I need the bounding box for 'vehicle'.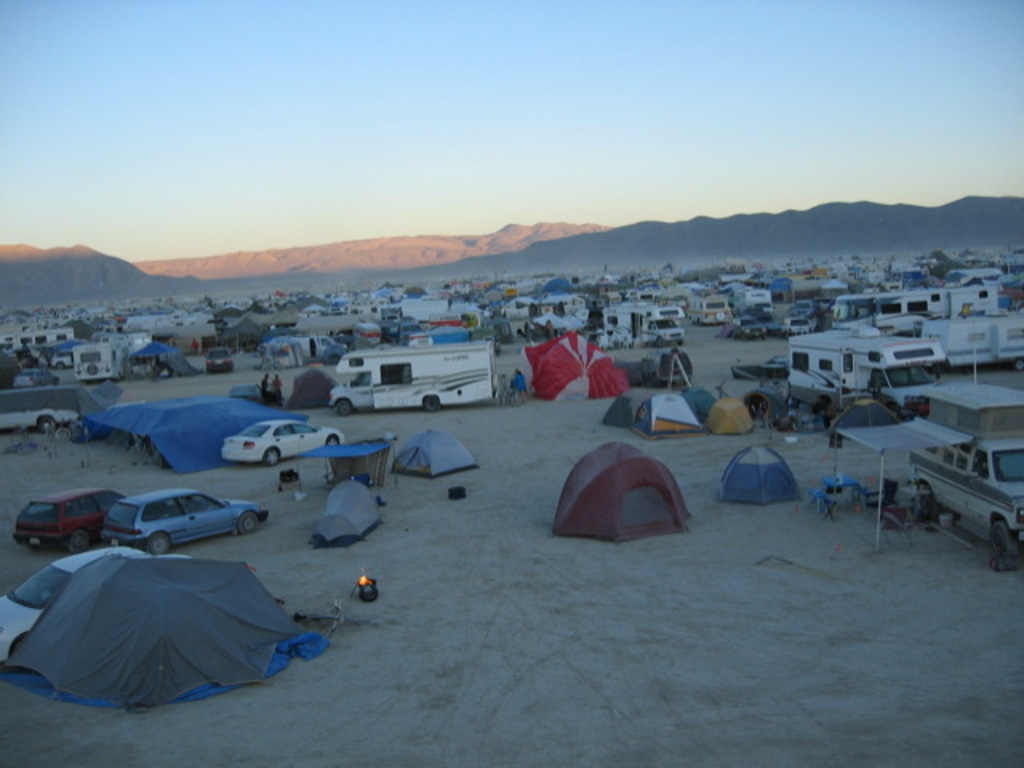
Here it is: select_region(688, 294, 731, 323).
